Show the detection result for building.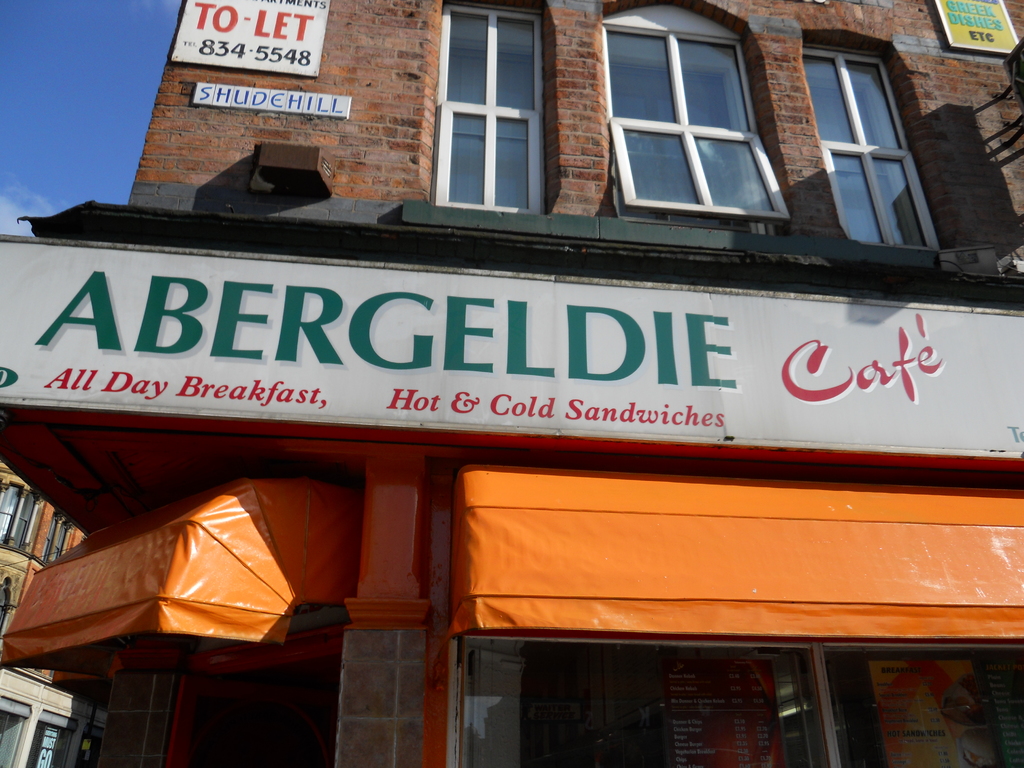
[left=0, top=465, right=111, bottom=767].
